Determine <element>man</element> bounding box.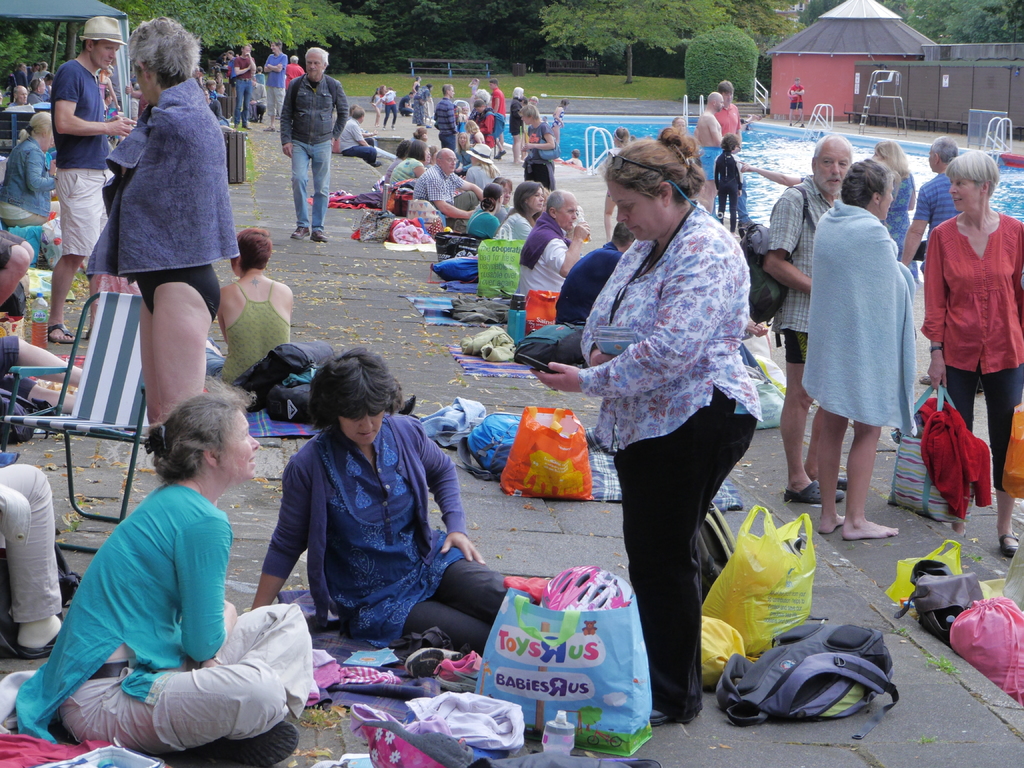
Determined: rect(262, 42, 290, 137).
